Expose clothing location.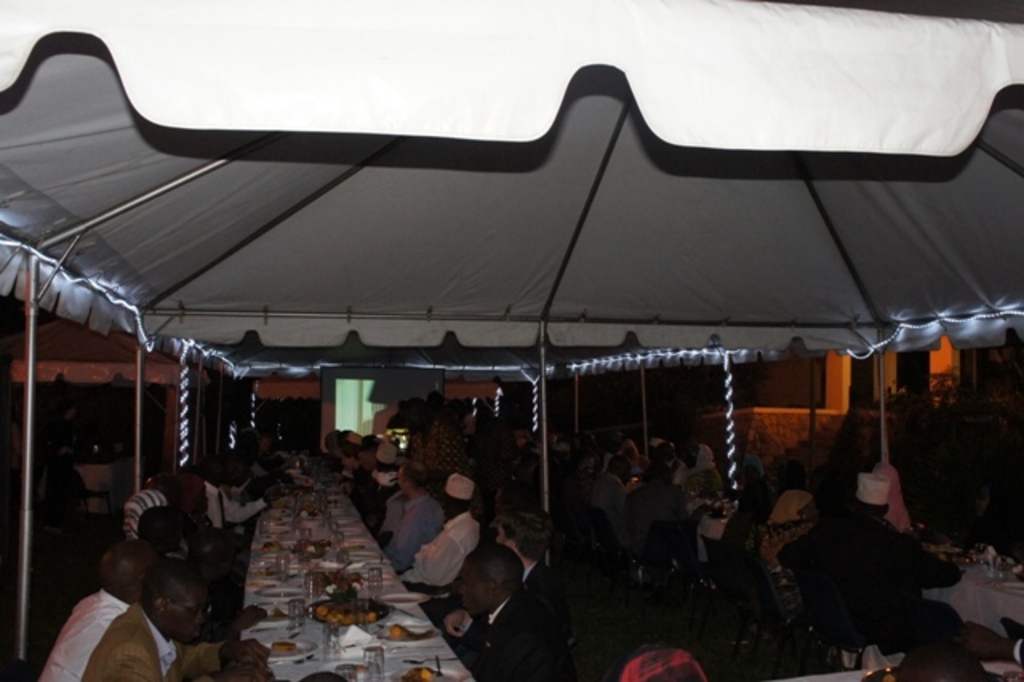
Exposed at Rect(91, 613, 221, 680).
